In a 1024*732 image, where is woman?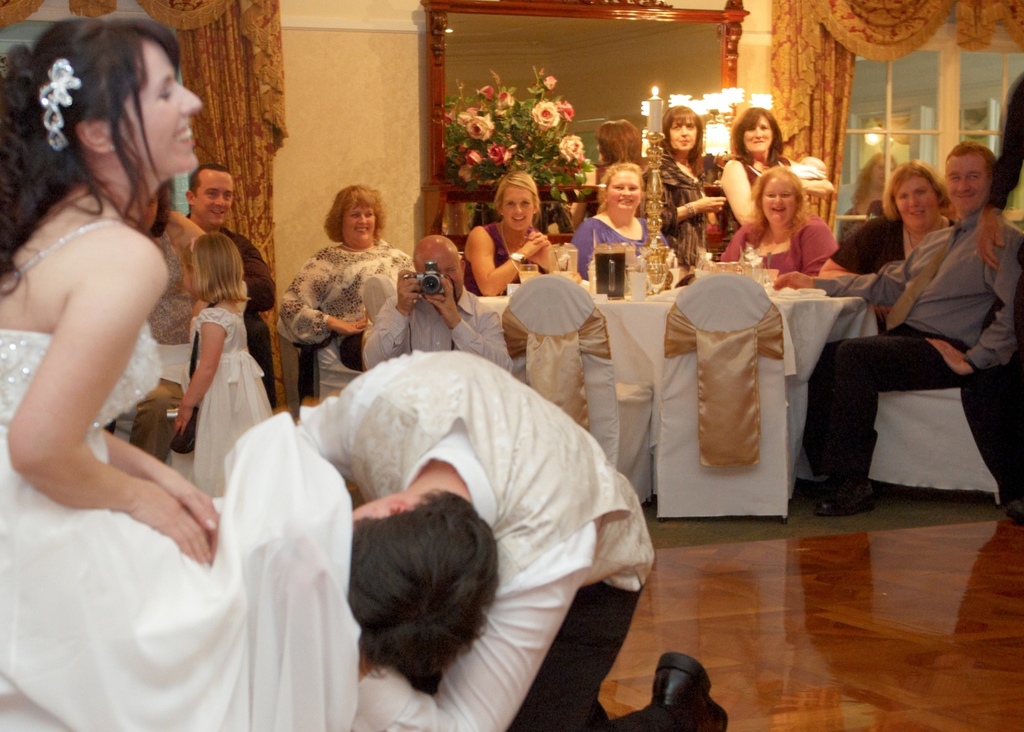
l=719, t=103, r=794, b=245.
